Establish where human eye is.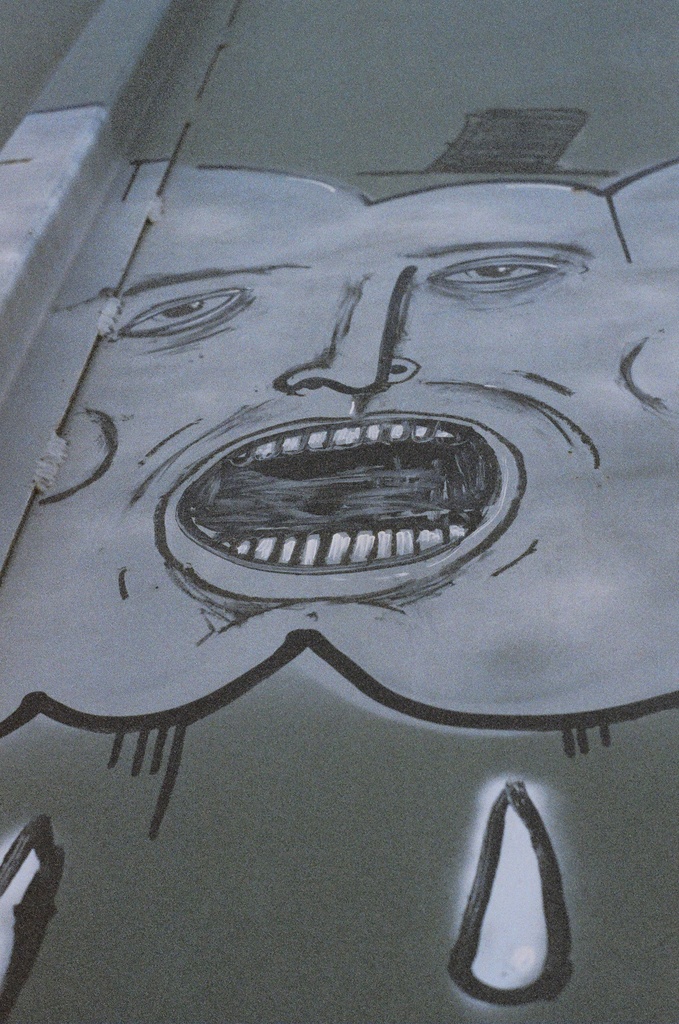
Established at [427,256,565,294].
